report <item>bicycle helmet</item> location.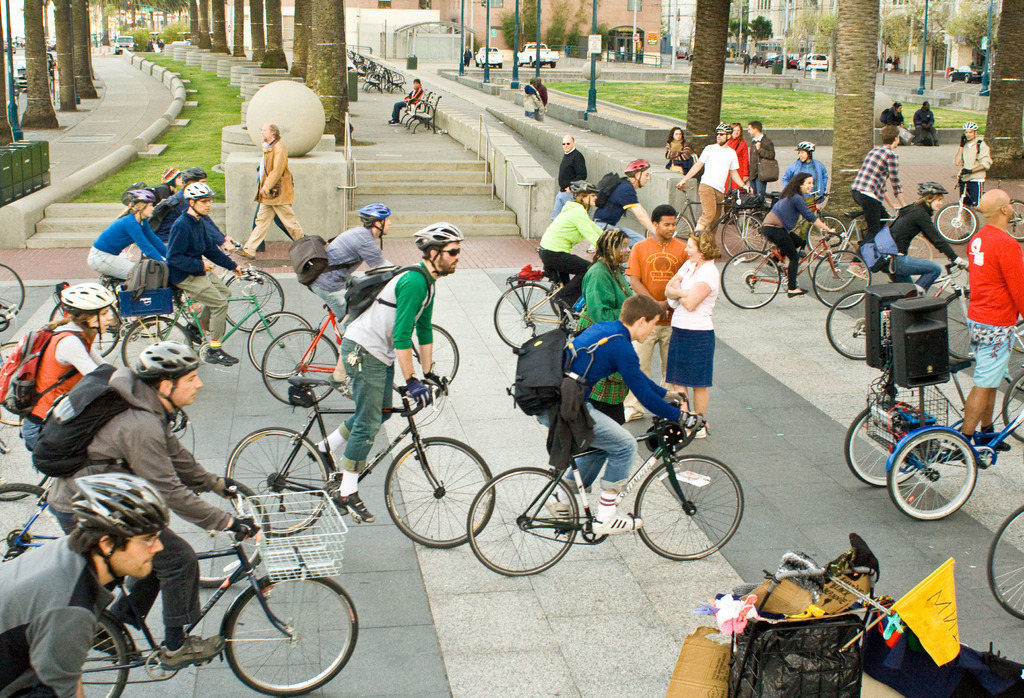
Report: box(186, 180, 215, 206).
